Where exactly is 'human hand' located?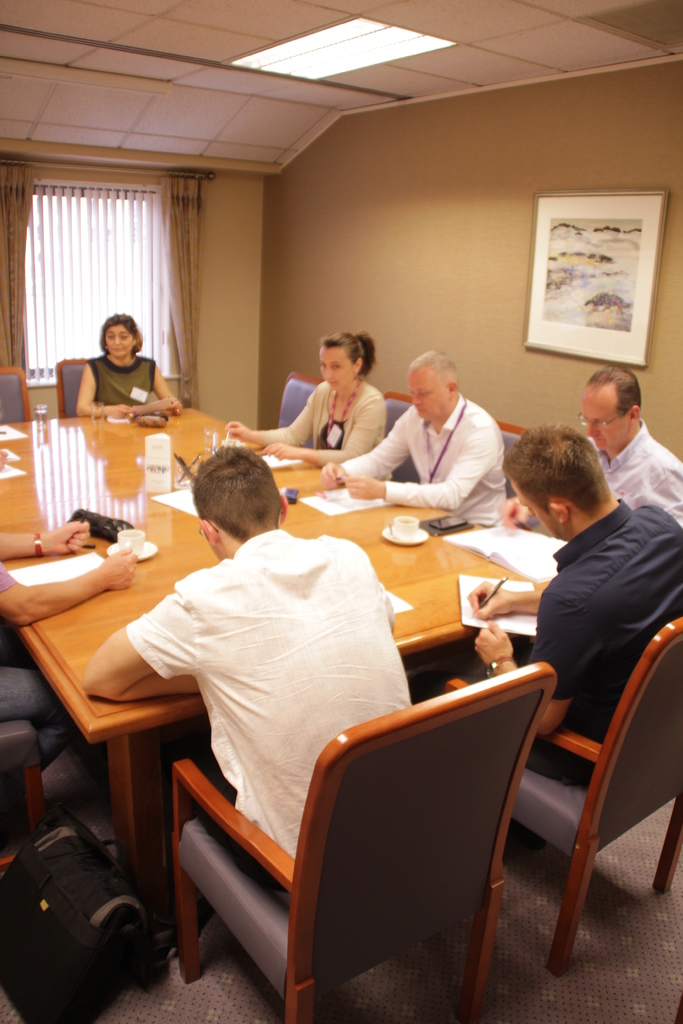
Its bounding box is l=99, t=546, r=146, b=595.
